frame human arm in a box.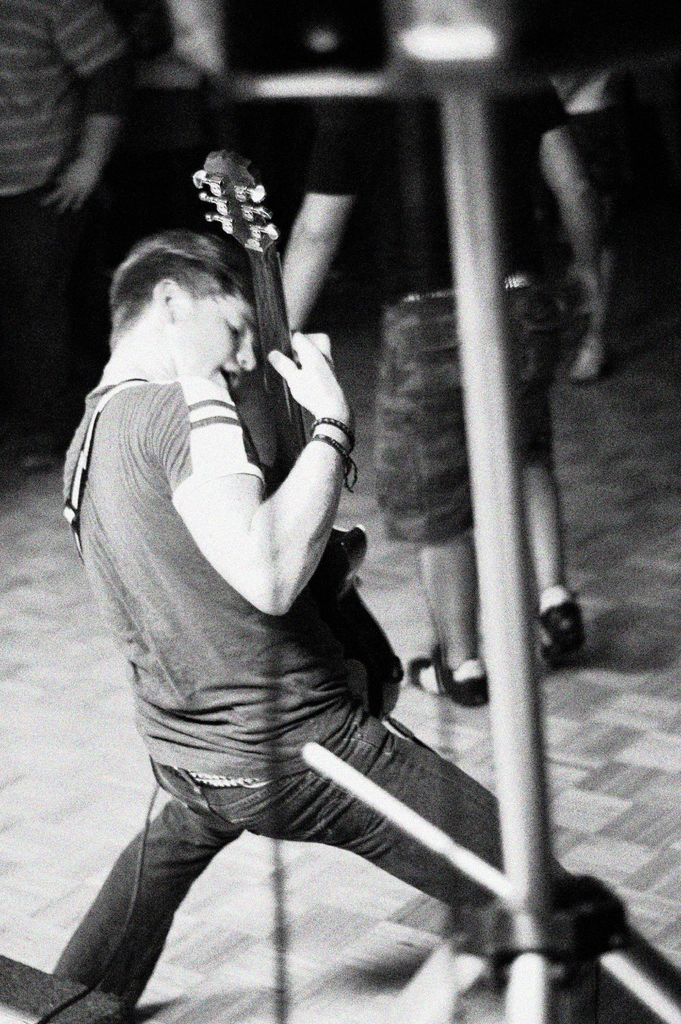
(283,97,374,330).
